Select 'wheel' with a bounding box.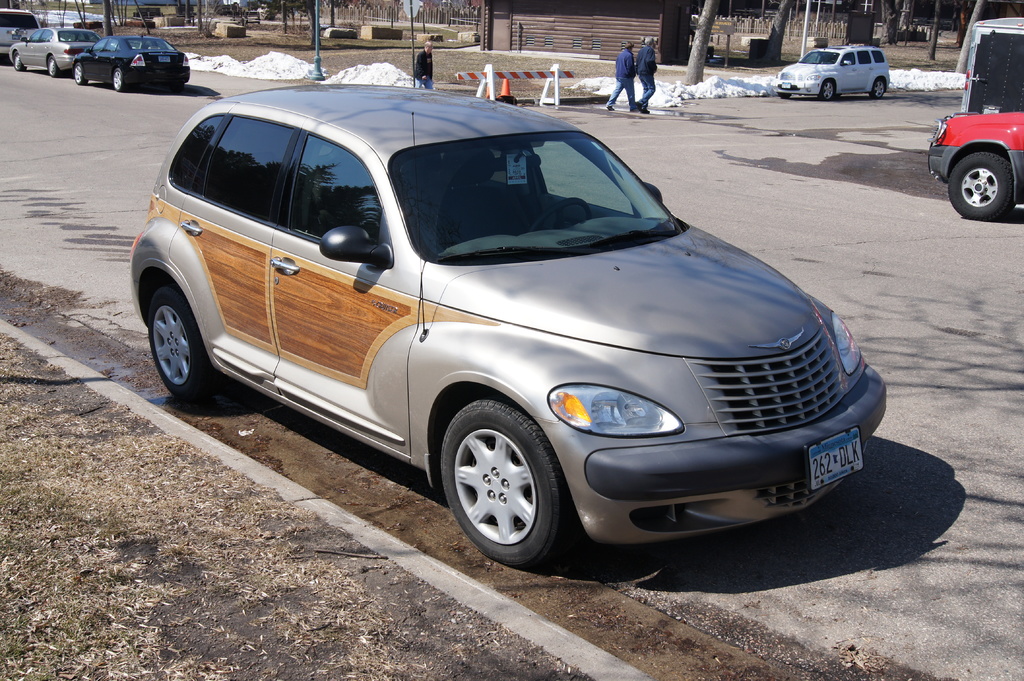
left=143, top=282, right=227, bottom=402.
